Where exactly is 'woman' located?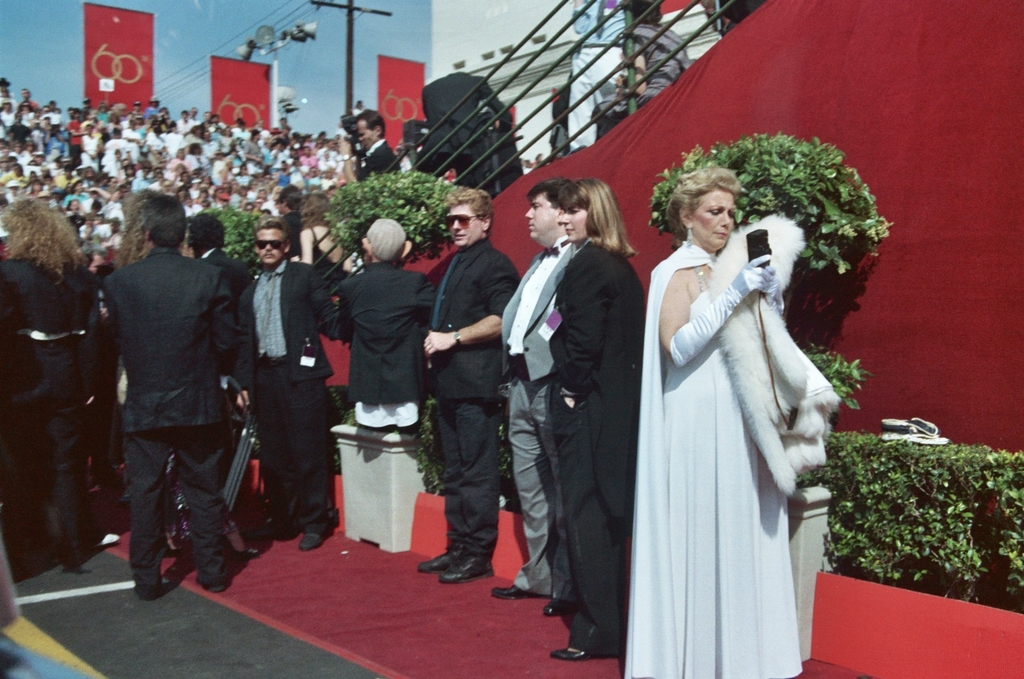
Its bounding box is 543, 172, 650, 667.
